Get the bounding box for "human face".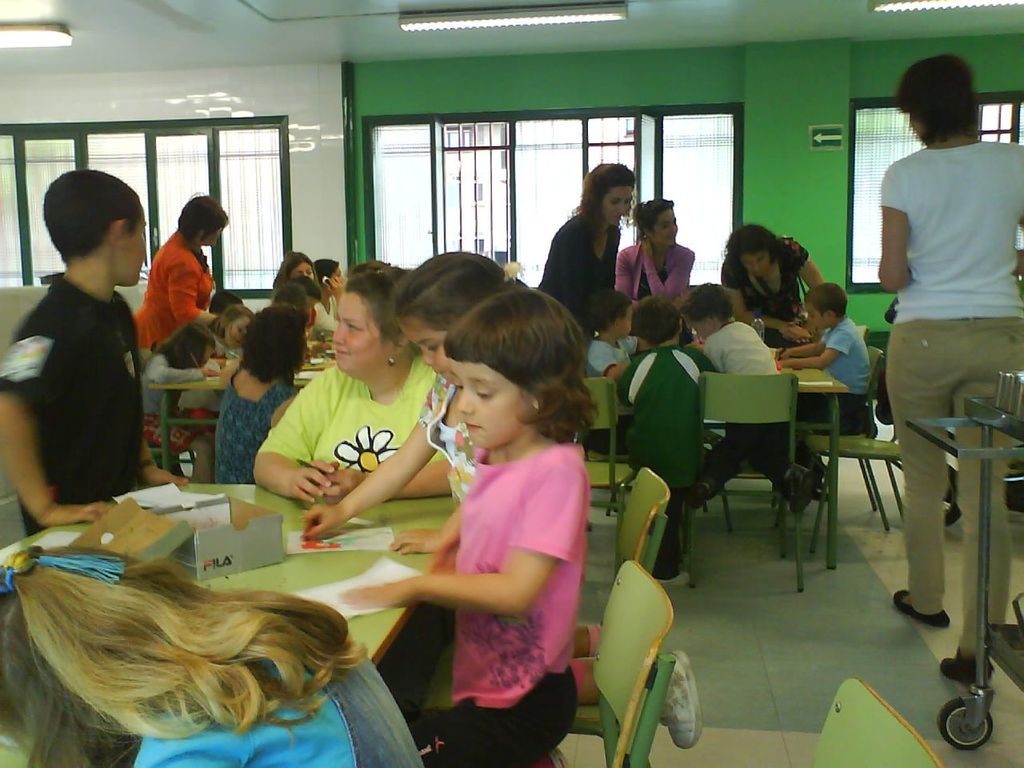
(734,250,770,278).
